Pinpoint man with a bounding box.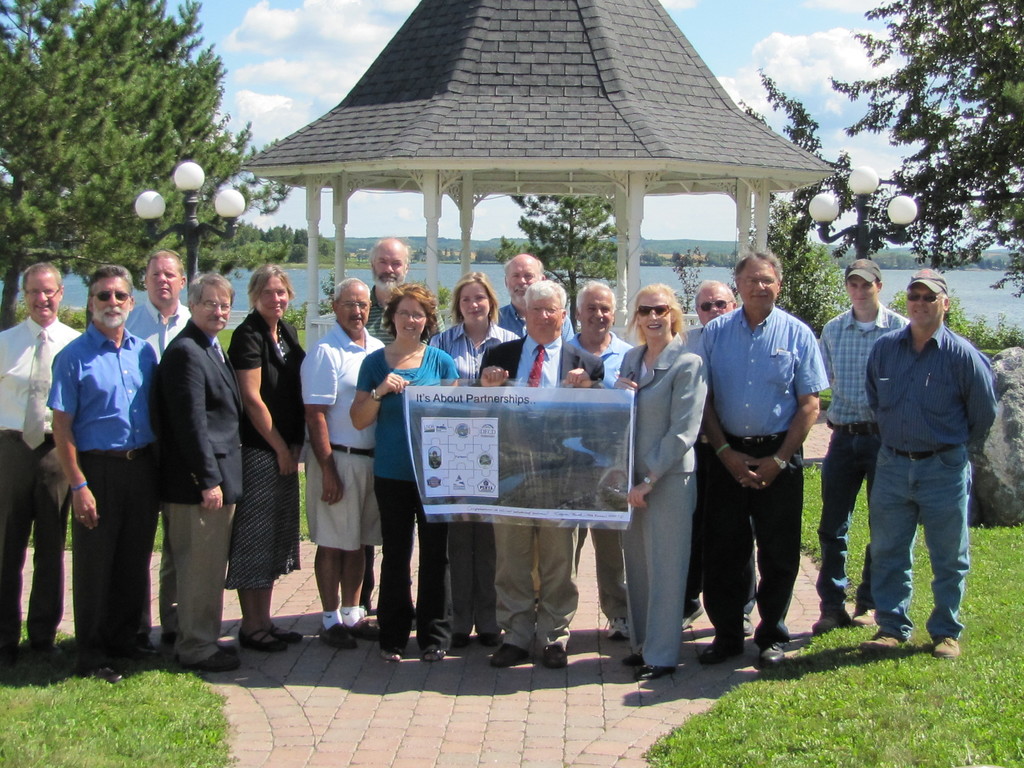
locate(812, 257, 909, 631).
